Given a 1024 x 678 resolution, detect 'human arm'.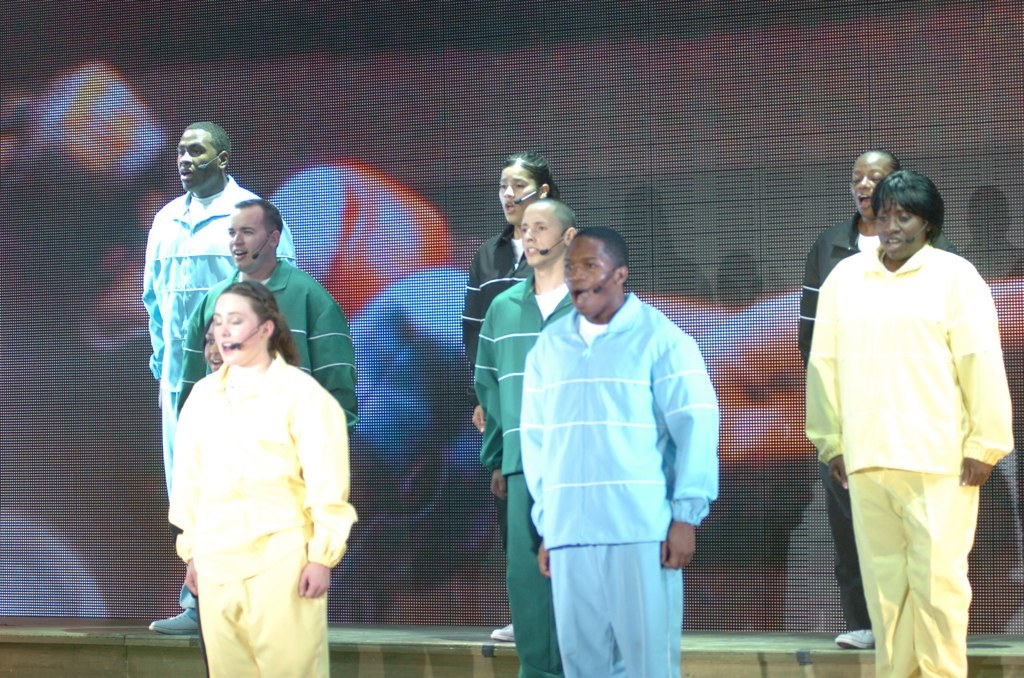
(297, 391, 366, 601).
